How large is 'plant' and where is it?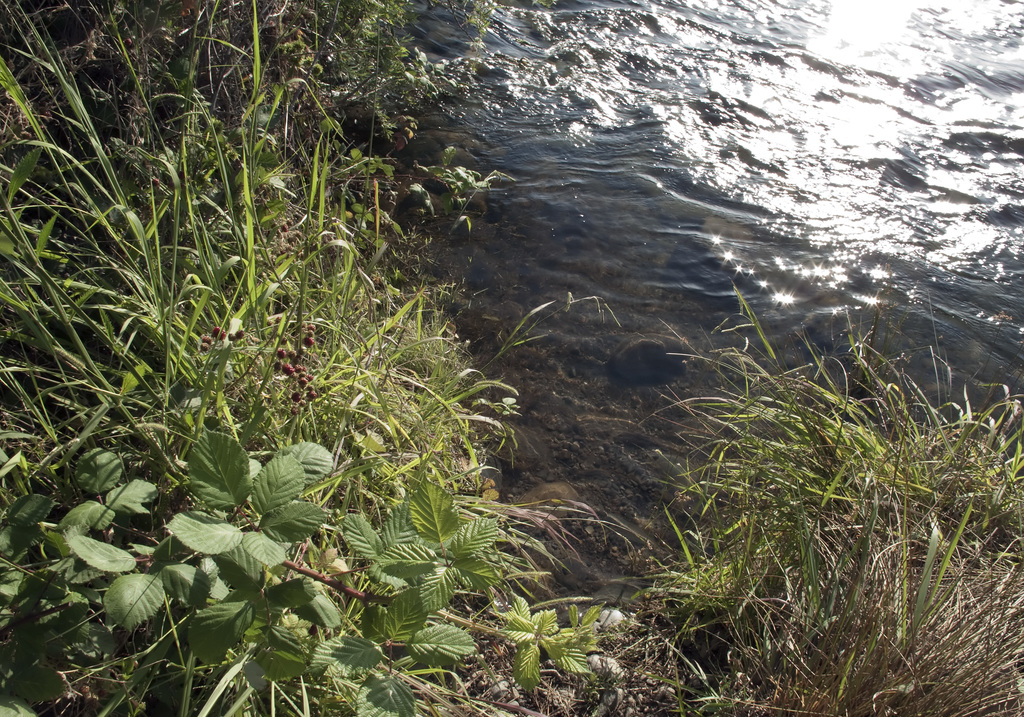
Bounding box: x1=1 y1=408 x2=637 y2=713.
